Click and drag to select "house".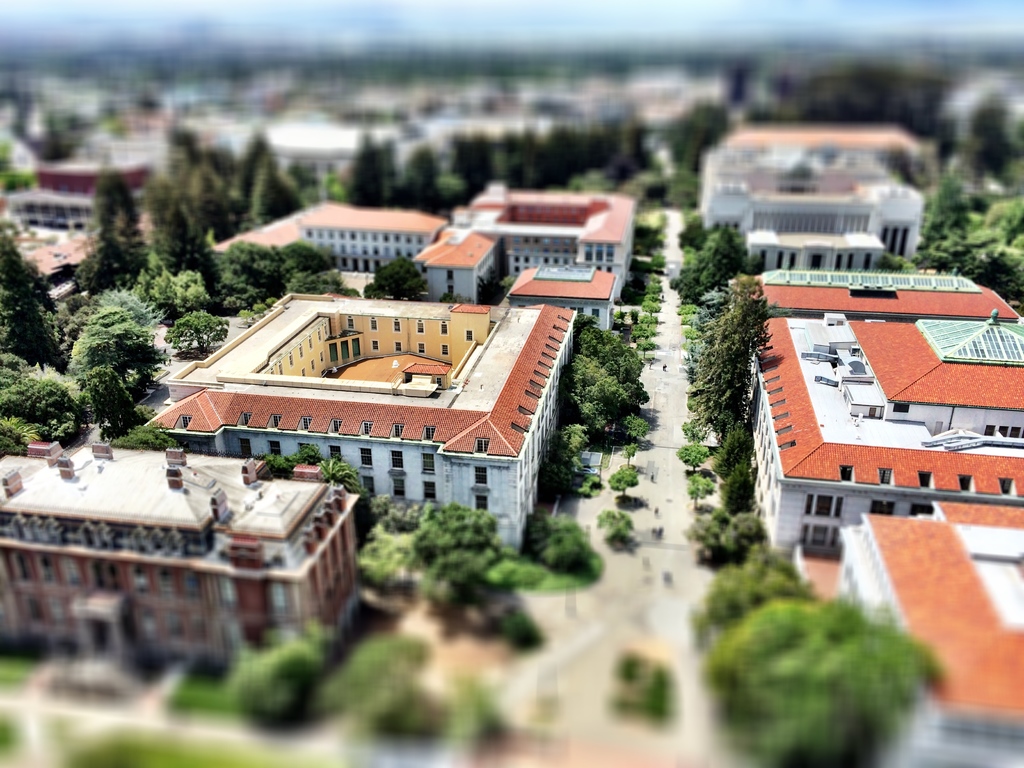
Selection: [x1=690, y1=129, x2=922, y2=256].
